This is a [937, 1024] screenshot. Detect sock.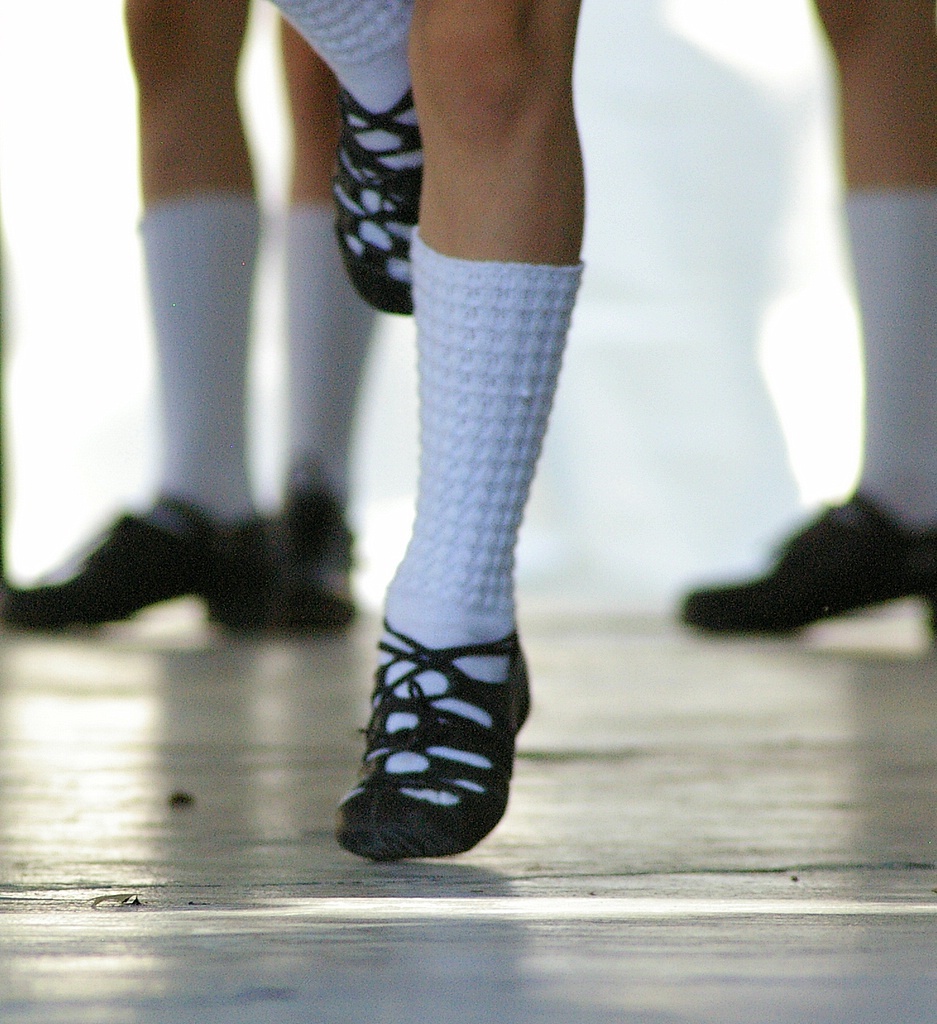
bbox=(136, 187, 259, 534).
